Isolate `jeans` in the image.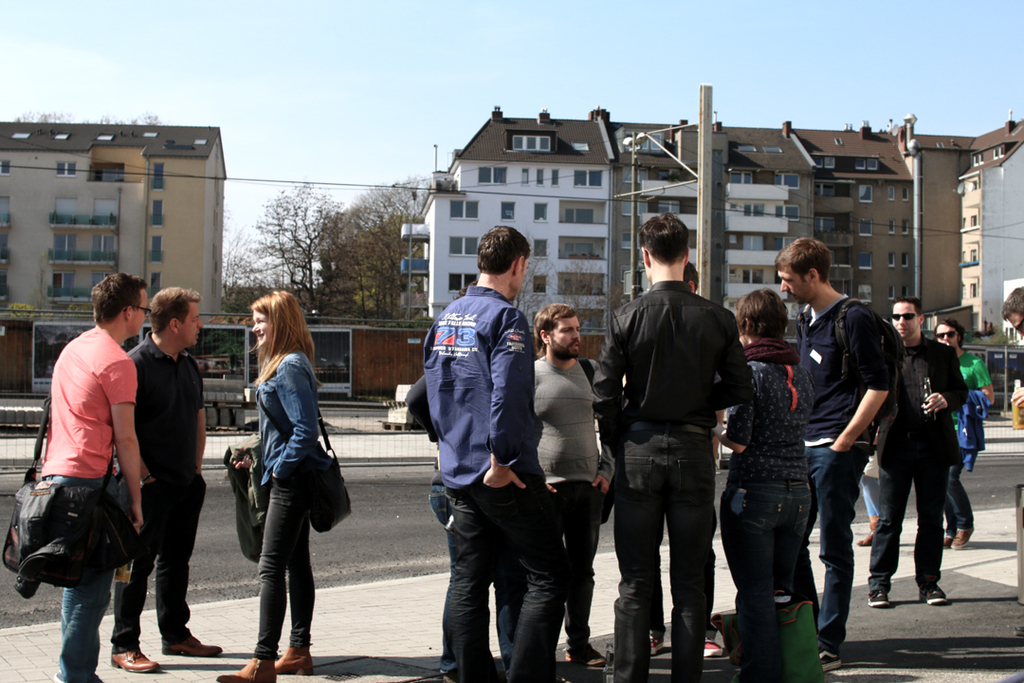
Isolated region: <bbox>450, 487, 568, 682</bbox>.
